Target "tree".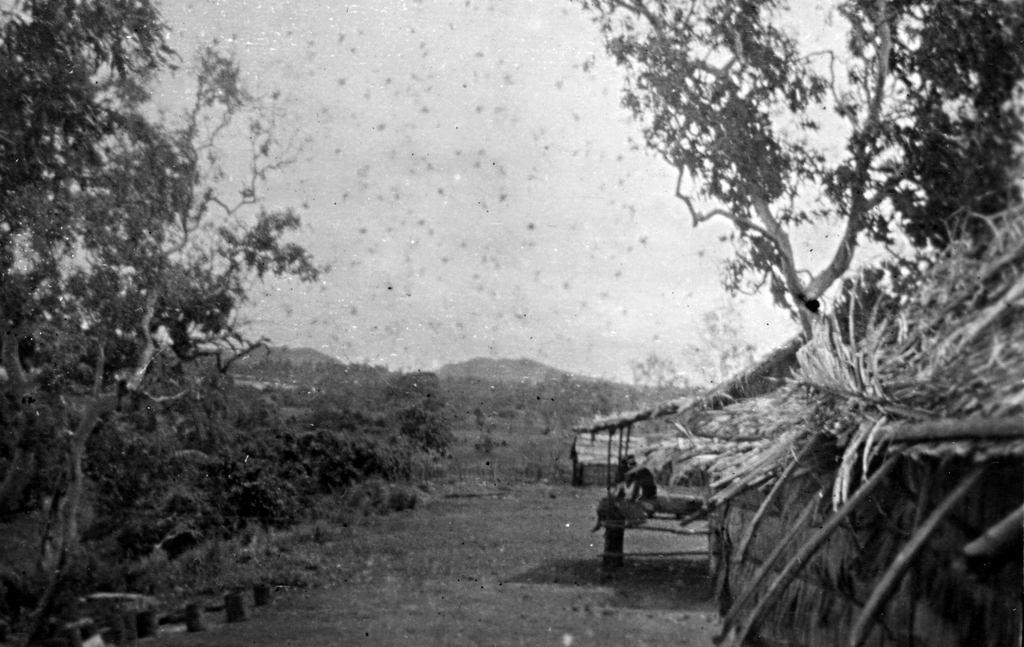
Target region: bbox=[582, 0, 1023, 332].
